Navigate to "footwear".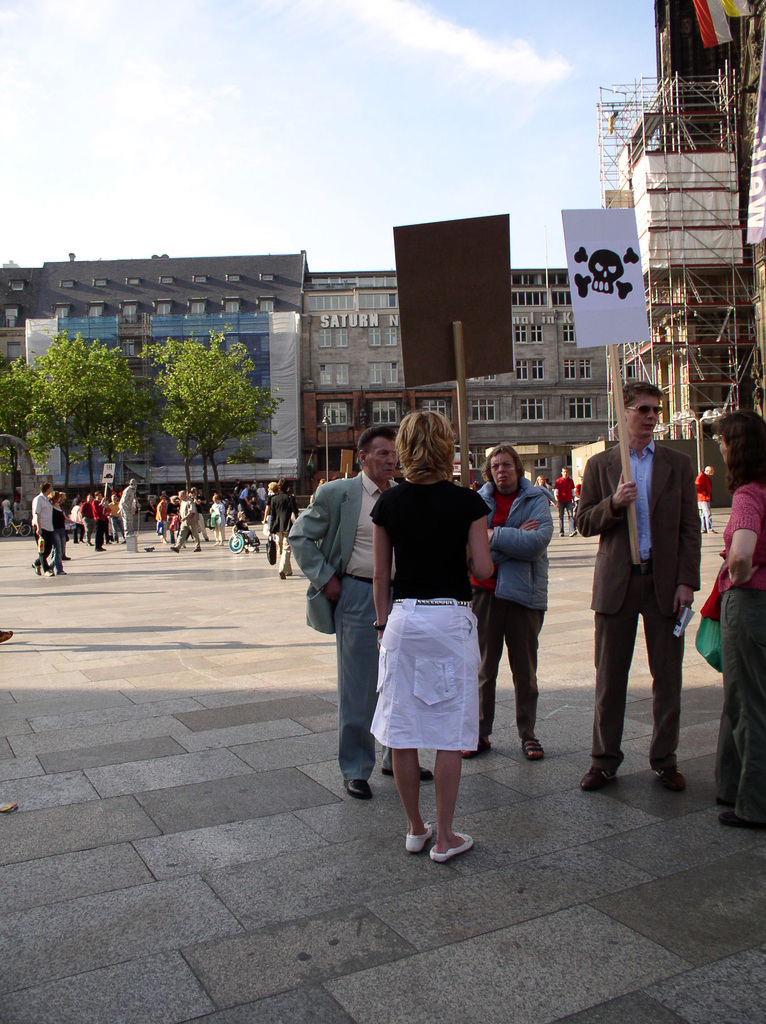
Navigation target: 29/561/43/577.
